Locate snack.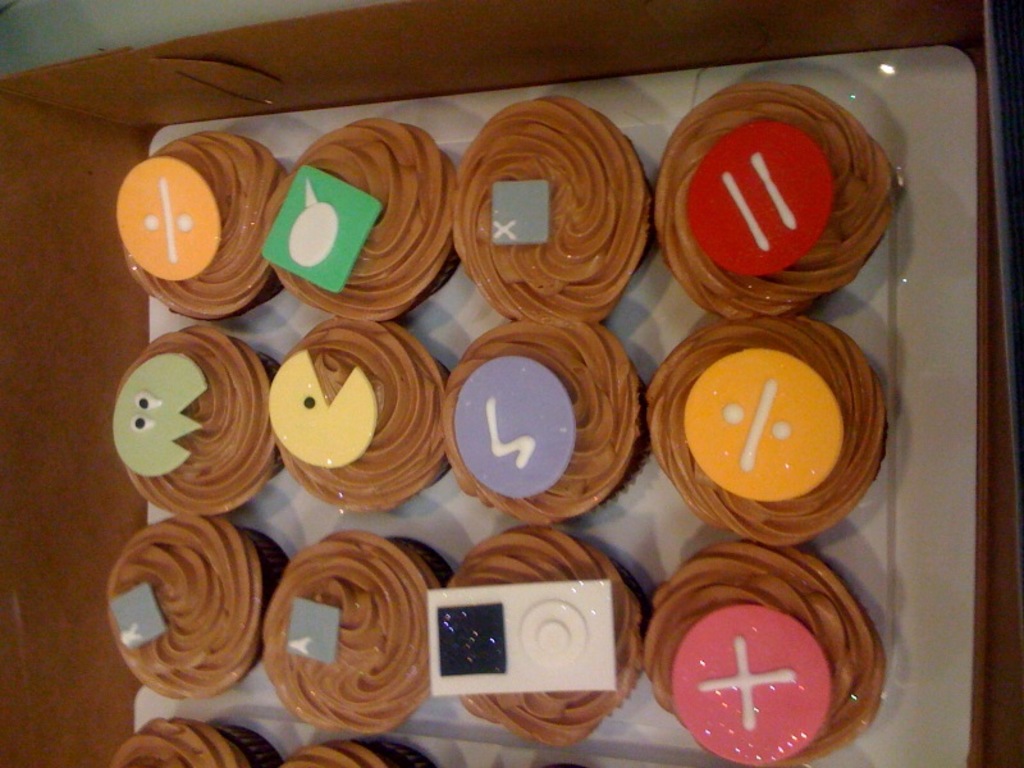
Bounding box: region(109, 321, 283, 513).
